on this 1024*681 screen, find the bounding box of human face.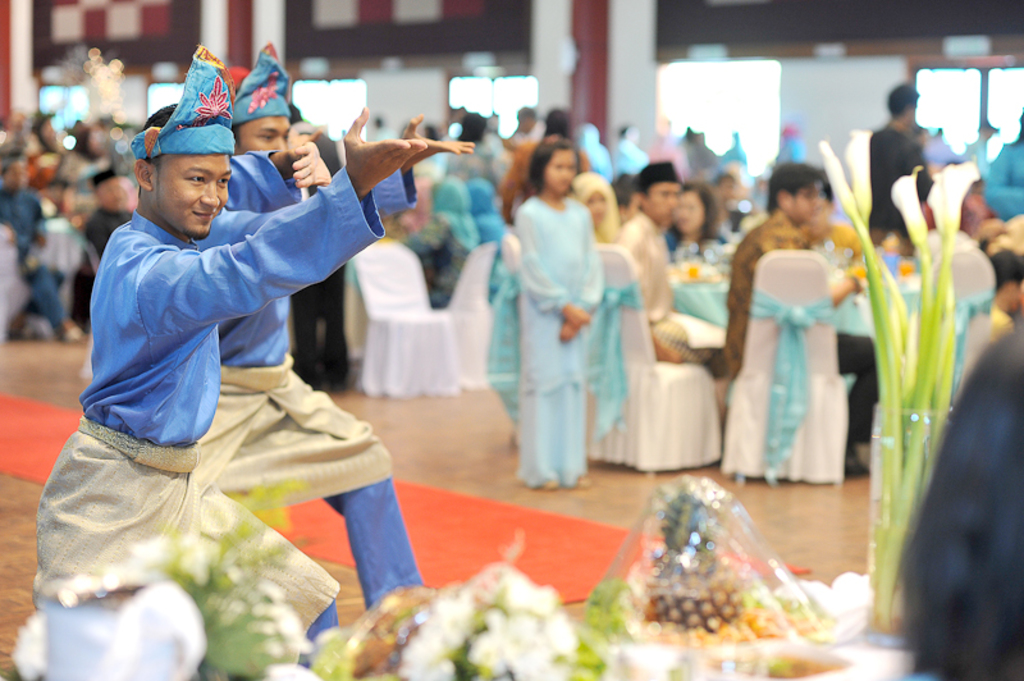
Bounding box: {"x1": 640, "y1": 182, "x2": 676, "y2": 215}.
